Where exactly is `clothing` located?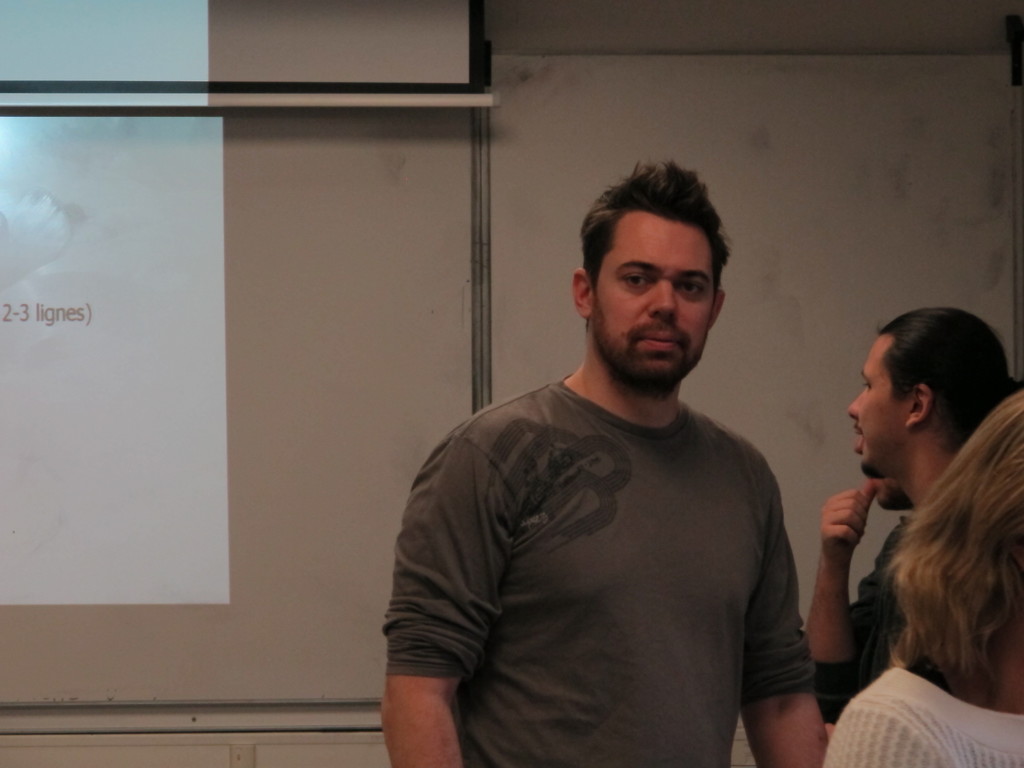
Its bounding box is <region>815, 506, 917, 724</region>.
